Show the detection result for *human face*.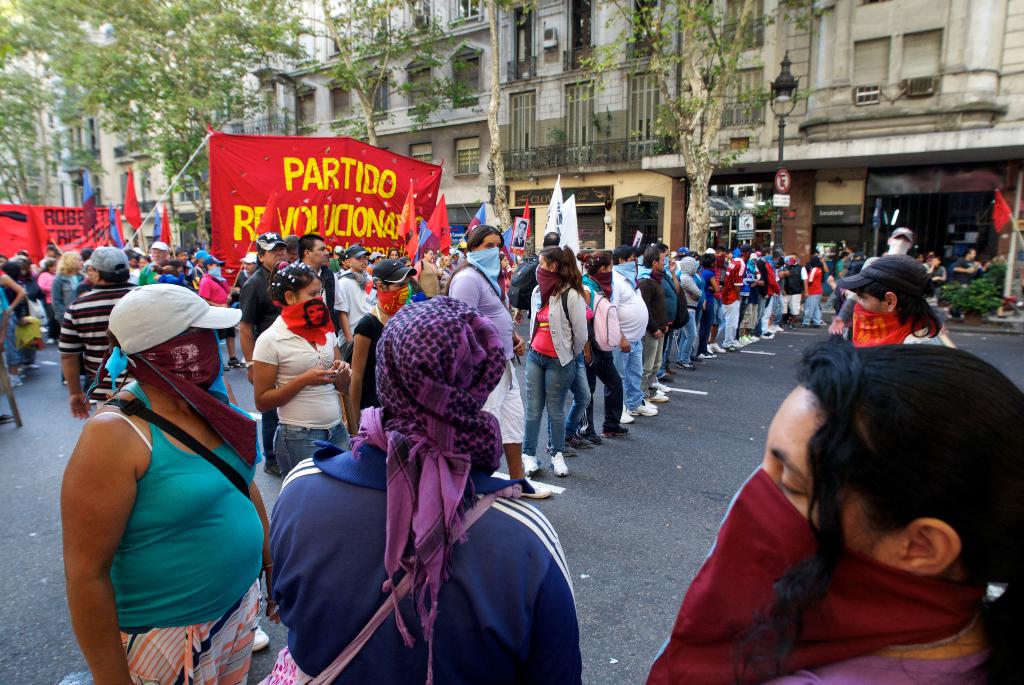
<region>624, 252, 639, 264</region>.
